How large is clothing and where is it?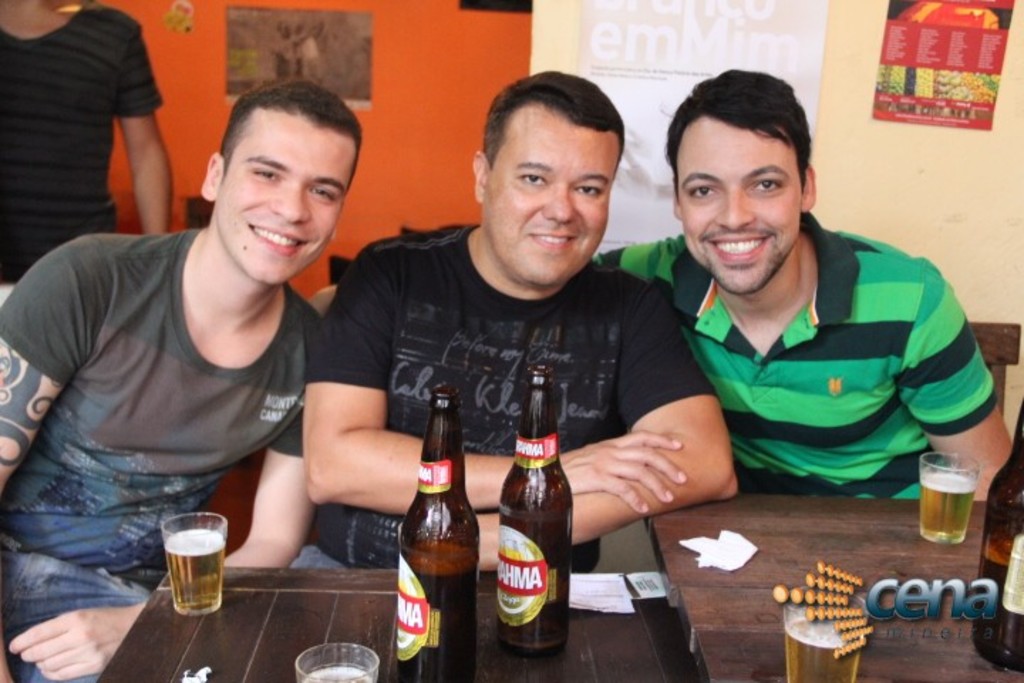
Bounding box: box=[0, 228, 326, 682].
